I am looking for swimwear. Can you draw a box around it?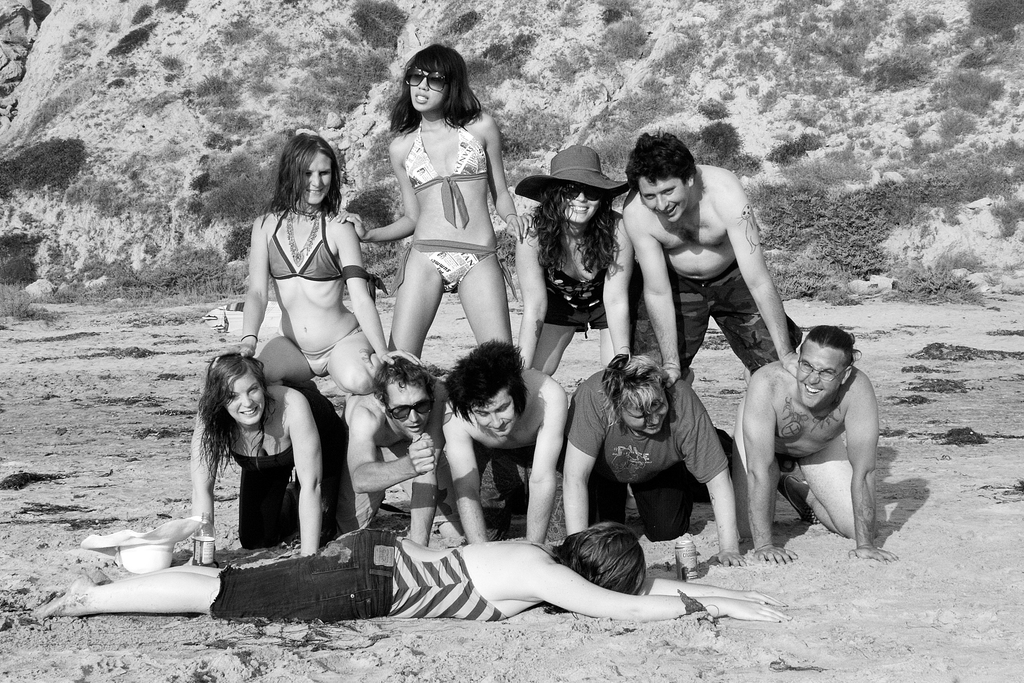
Sure, the bounding box is detection(266, 206, 344, 281).
